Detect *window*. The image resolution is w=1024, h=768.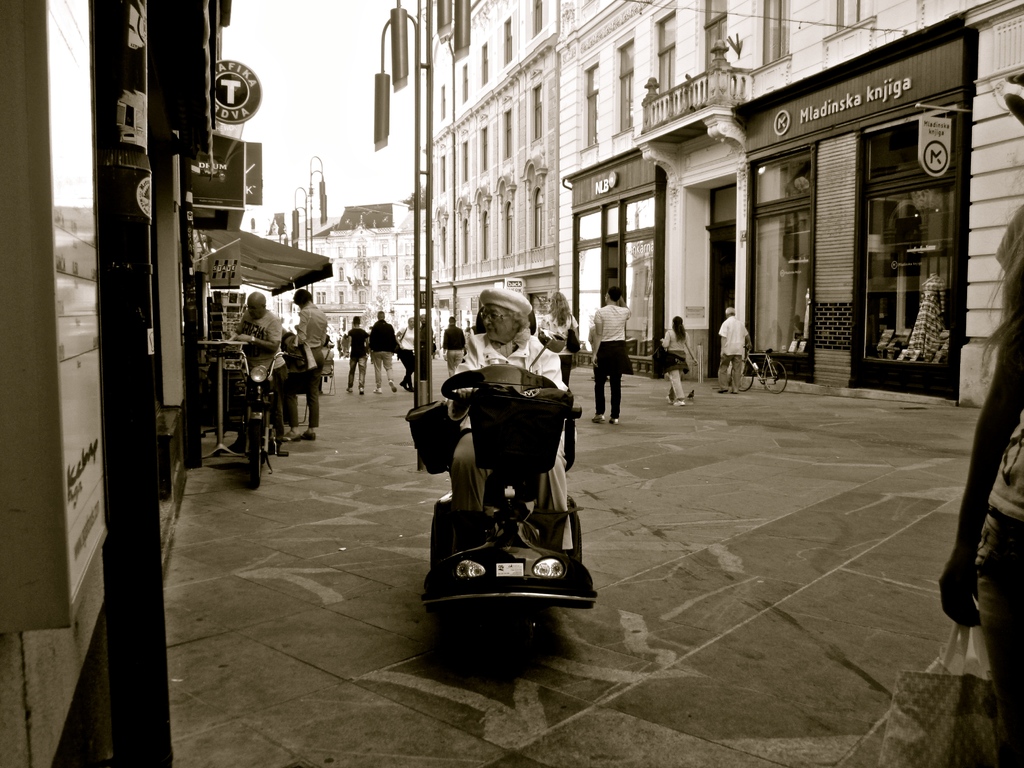
[707,0,724,67].
